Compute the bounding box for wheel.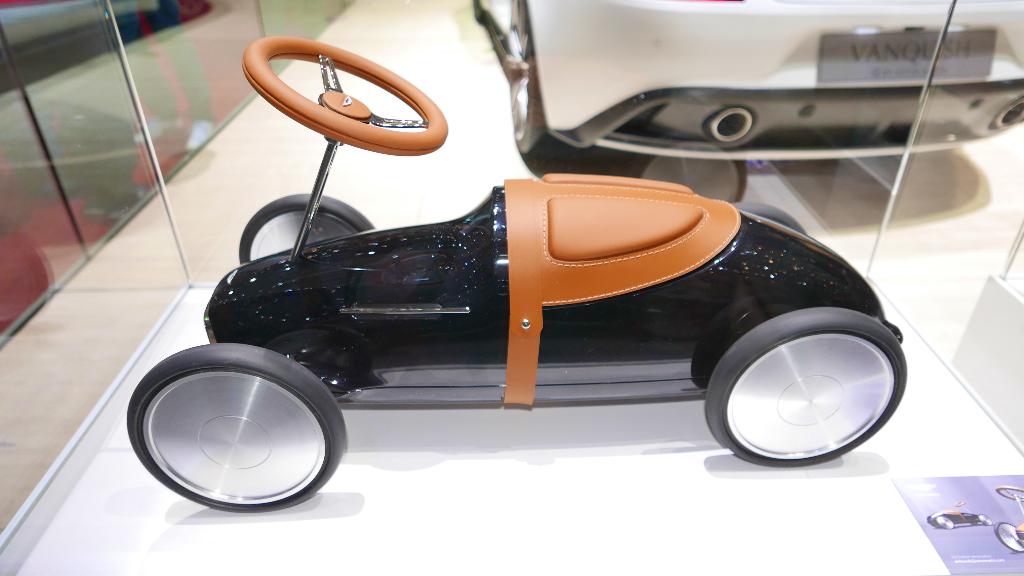
{"left": 701, "top": 313, "right": 908, "bottom": 464}.
